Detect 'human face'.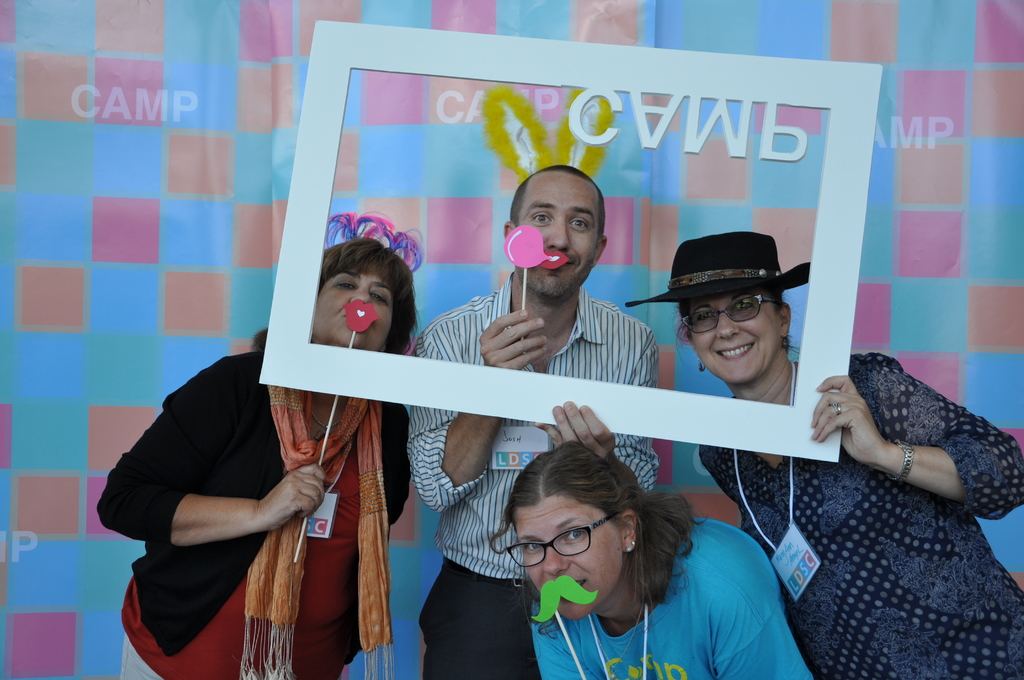
Detected at [left=507, top=489, right=628, bottom=629].
